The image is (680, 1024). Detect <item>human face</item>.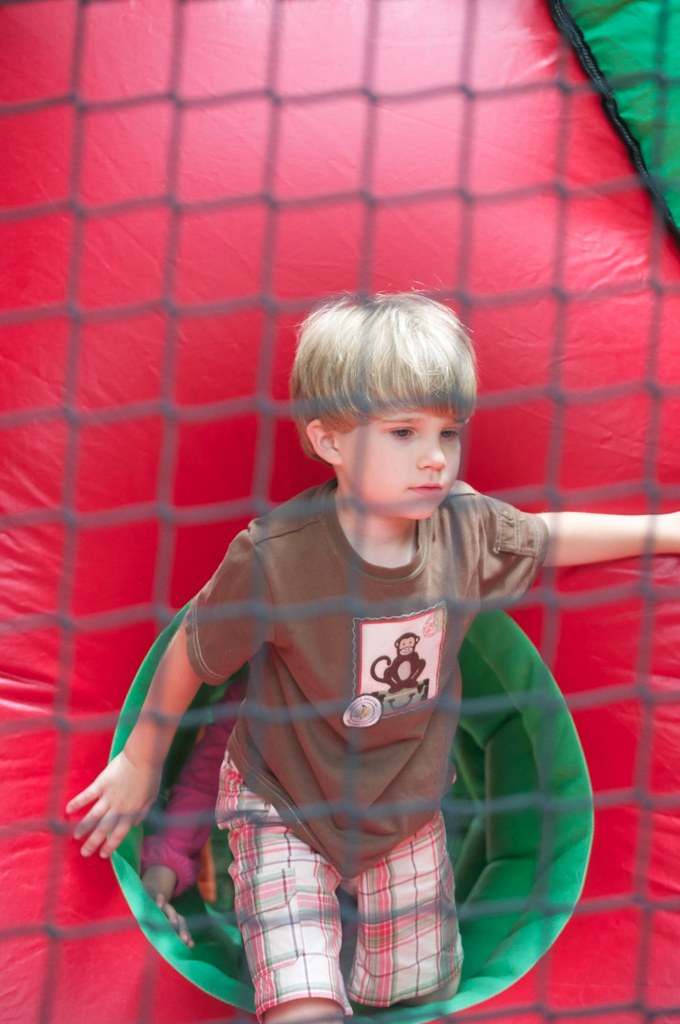
Detection: [335, 406, 464, 515].
